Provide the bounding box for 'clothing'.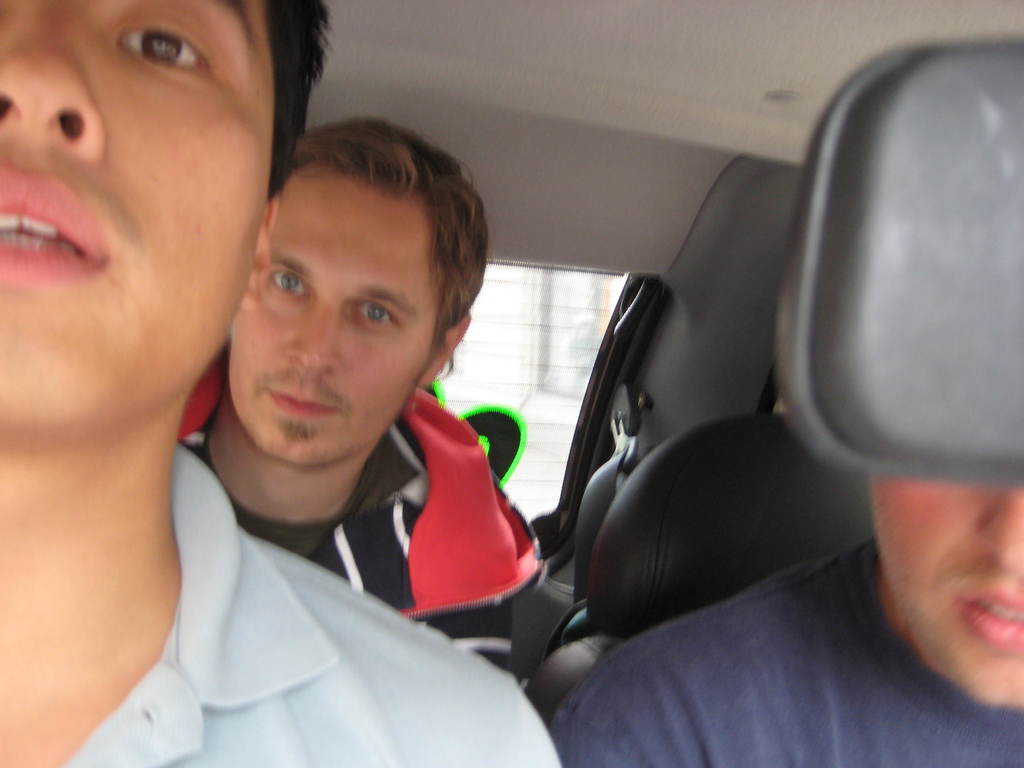
detection(178, 385, 562, 695).
